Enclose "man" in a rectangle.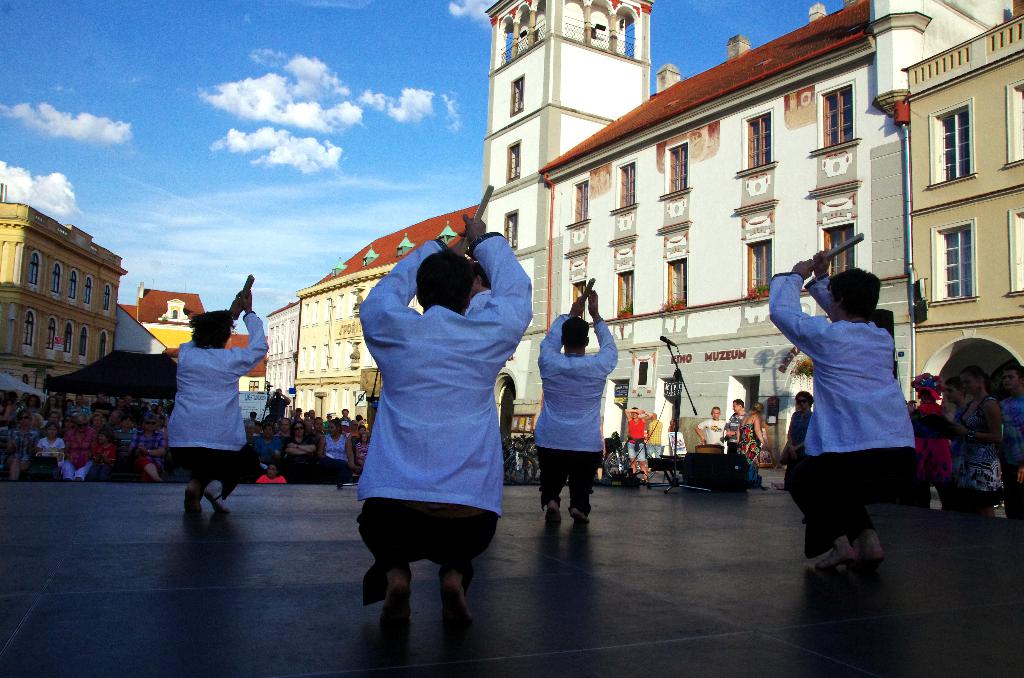
357/214/534/631.
